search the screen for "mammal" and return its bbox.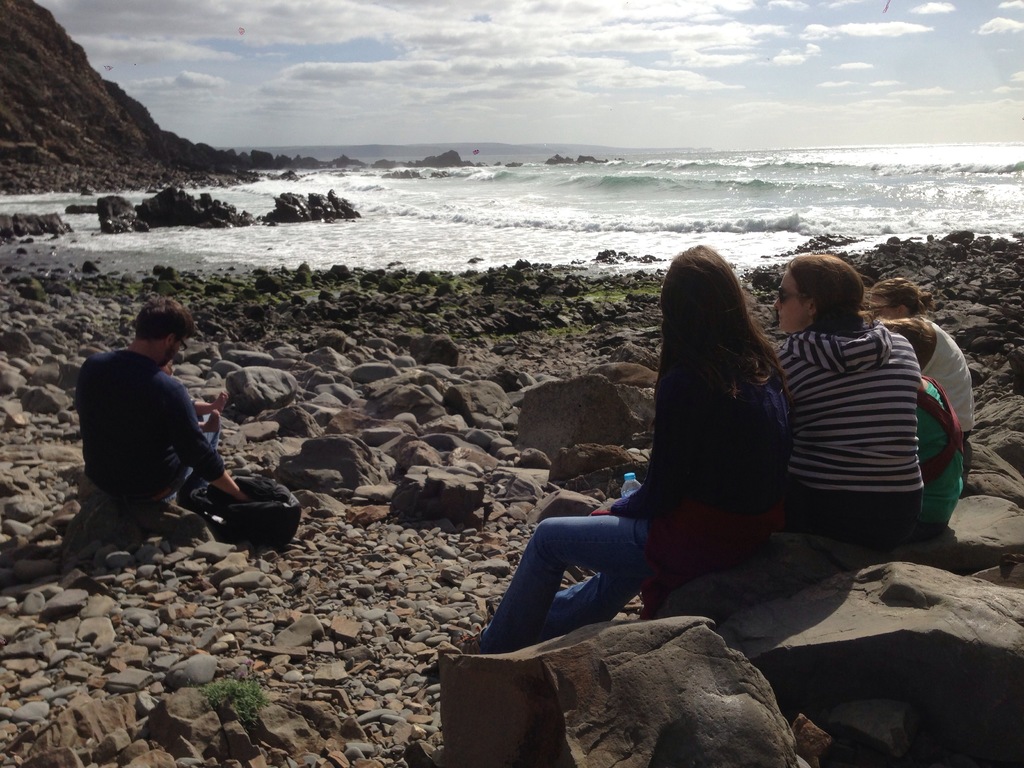
Found: [882,318,965,539].
